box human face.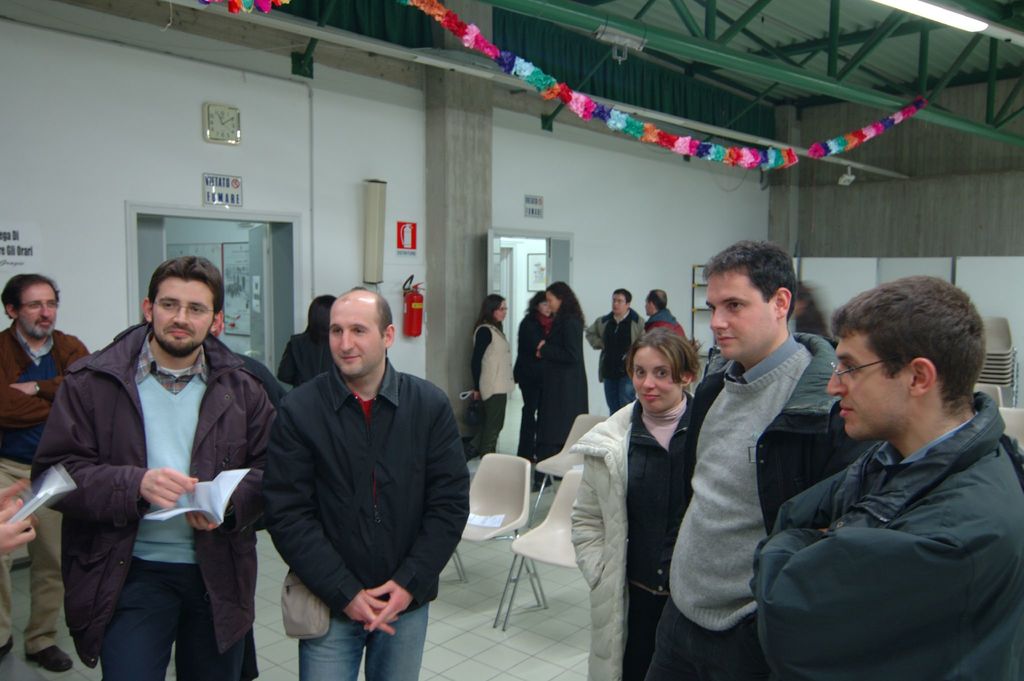
l=824, t=329, r=911, b=439.
